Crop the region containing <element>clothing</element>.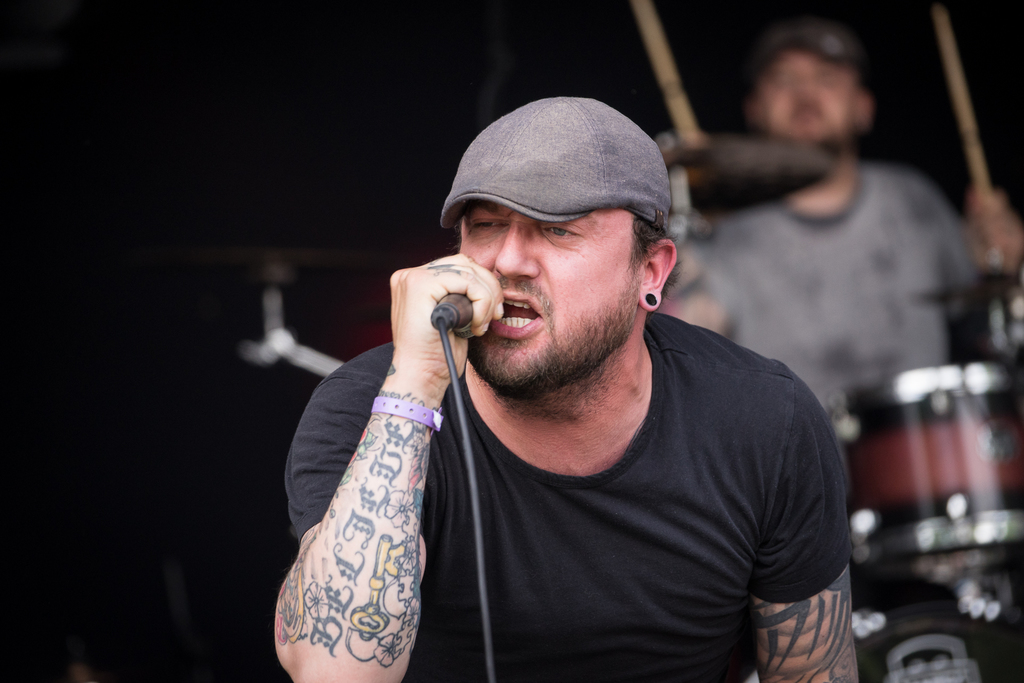
Crop region: bbox(350, 305, 886, 668).
